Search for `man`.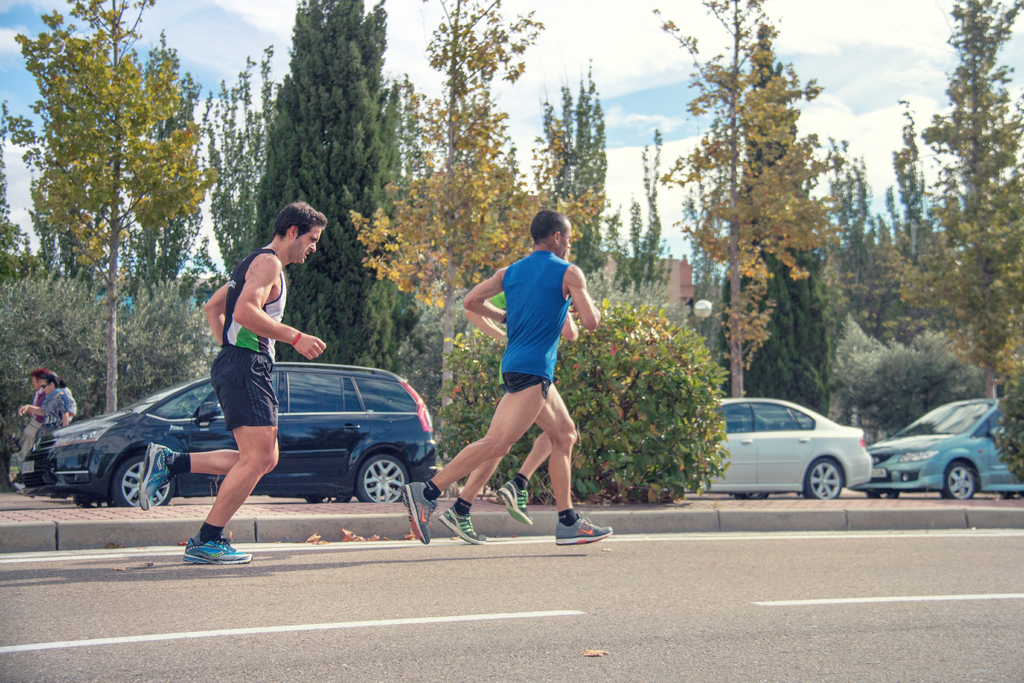
Found at detection(451, 208, 607, 539).
